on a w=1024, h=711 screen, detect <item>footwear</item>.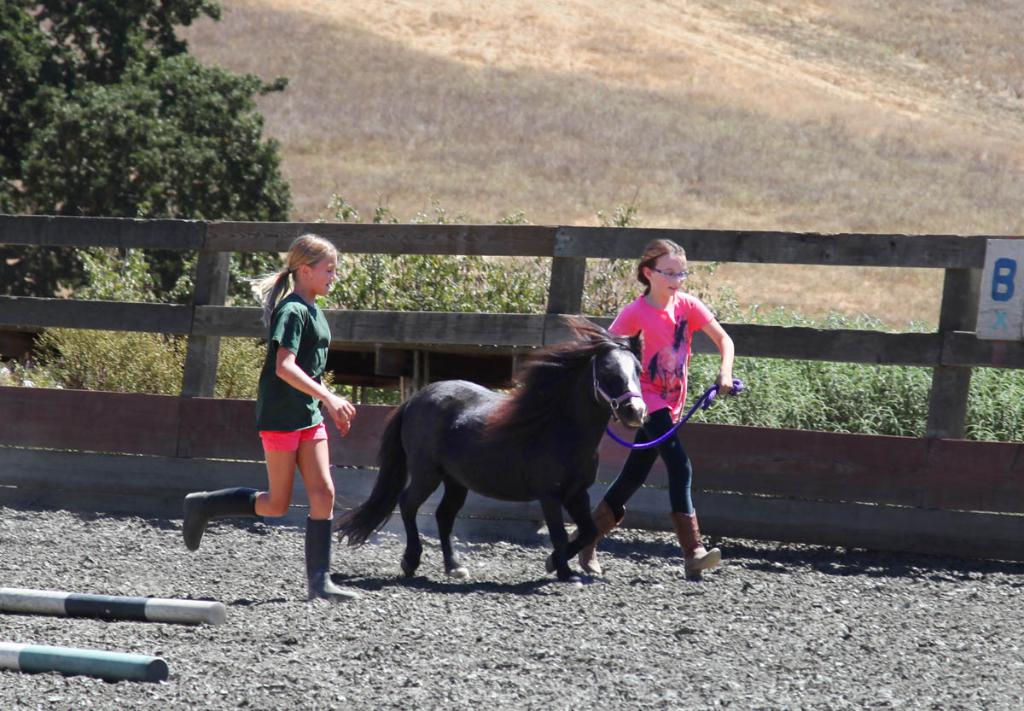
locate(680, 509, 719, 578).
